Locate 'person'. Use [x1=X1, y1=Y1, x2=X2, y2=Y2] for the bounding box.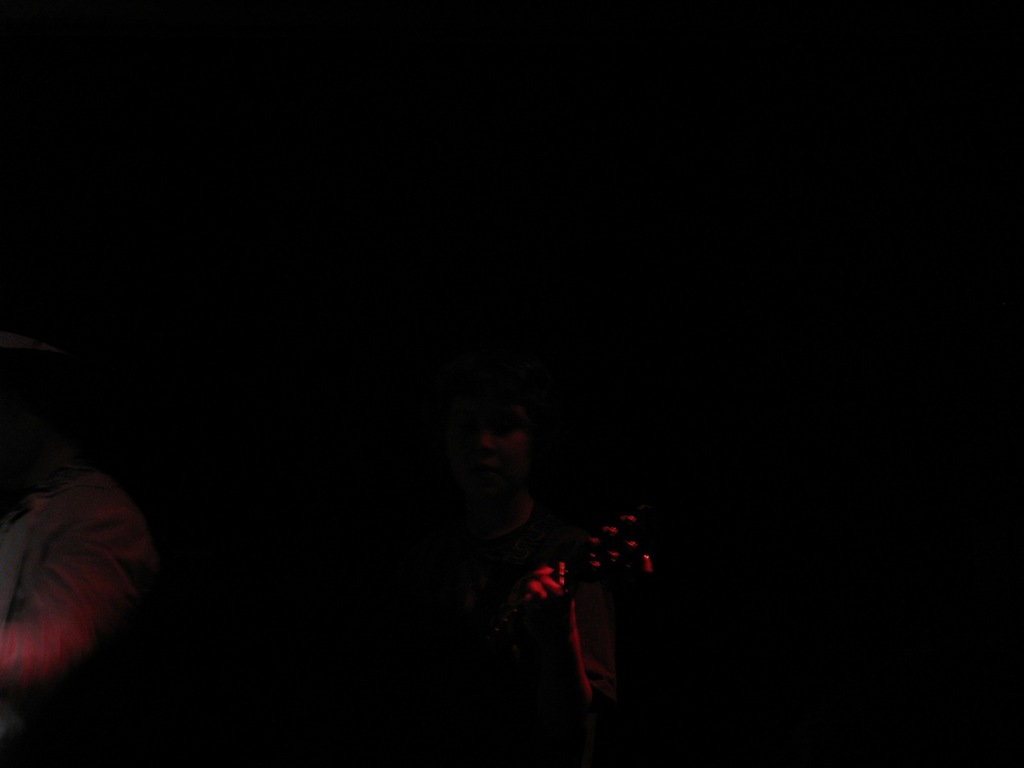
[x1=419, y1=399, x2=632, y2=764].
